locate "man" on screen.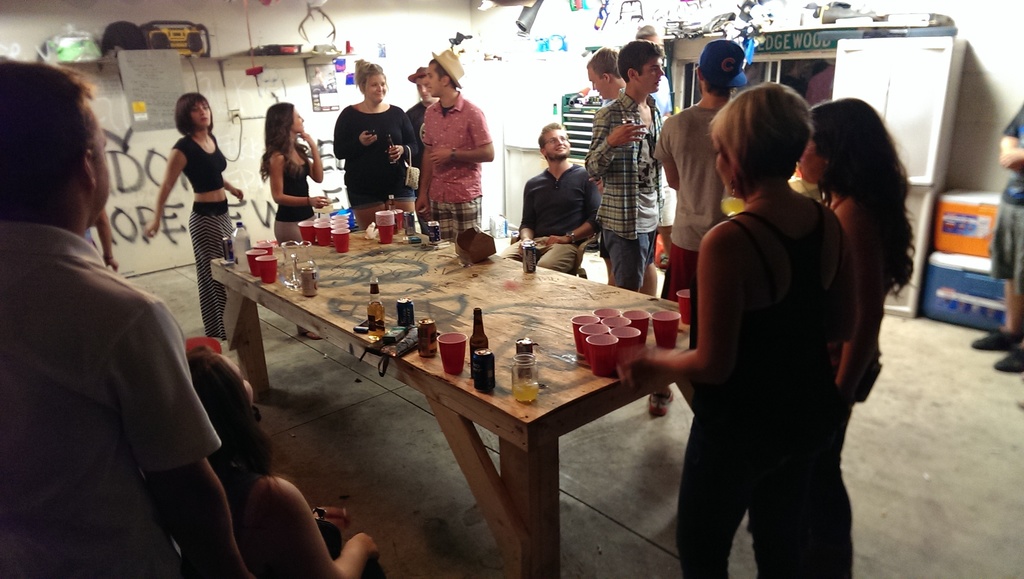
On screen at {"left": 582, "top": 38, "right": 666, "bottom": 295}.
